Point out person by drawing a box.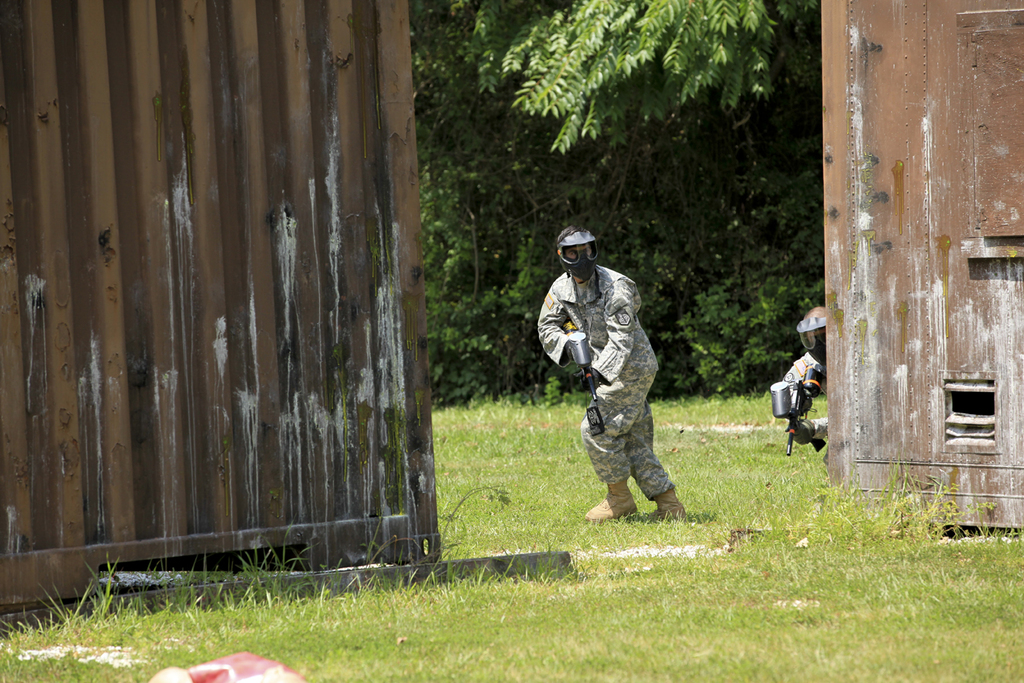
l=769, t=309, r=830, b=452.
